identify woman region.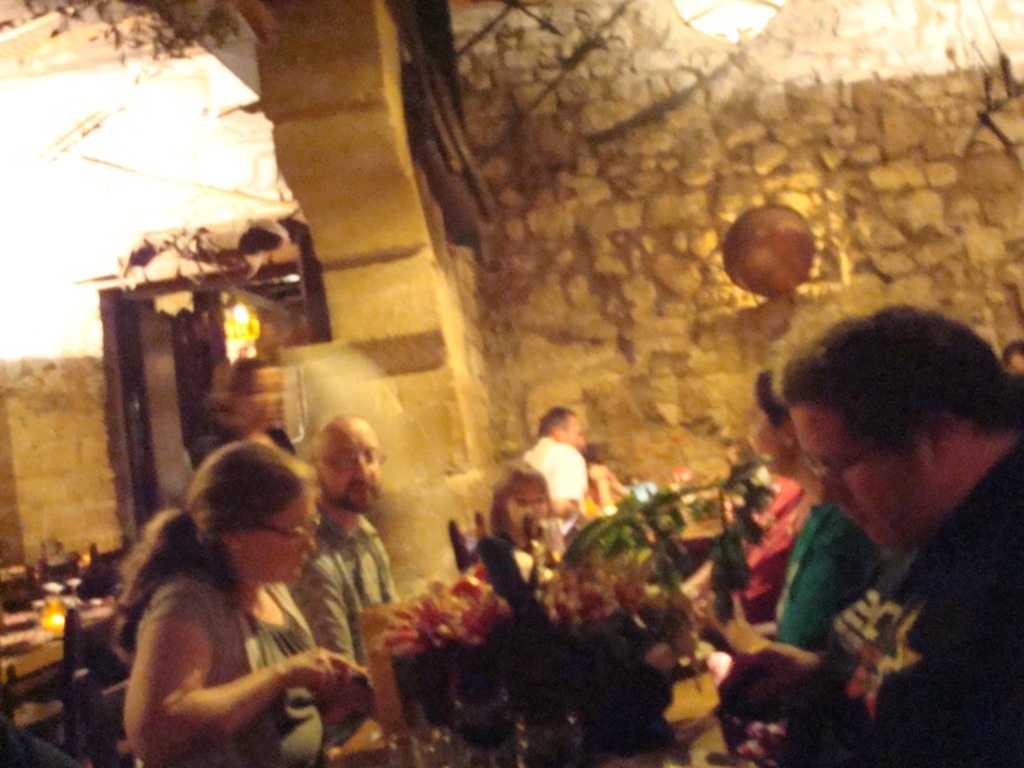
Region: 760 369 878 646.
